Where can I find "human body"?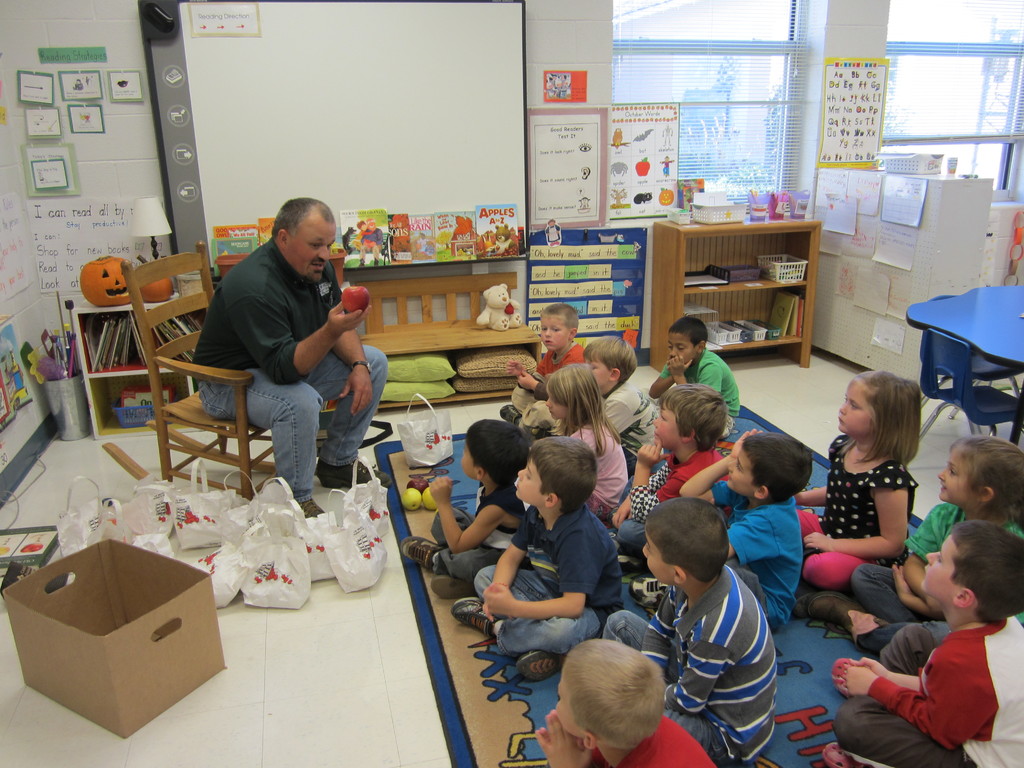
You can find it at [646, 318, 739, 443].
